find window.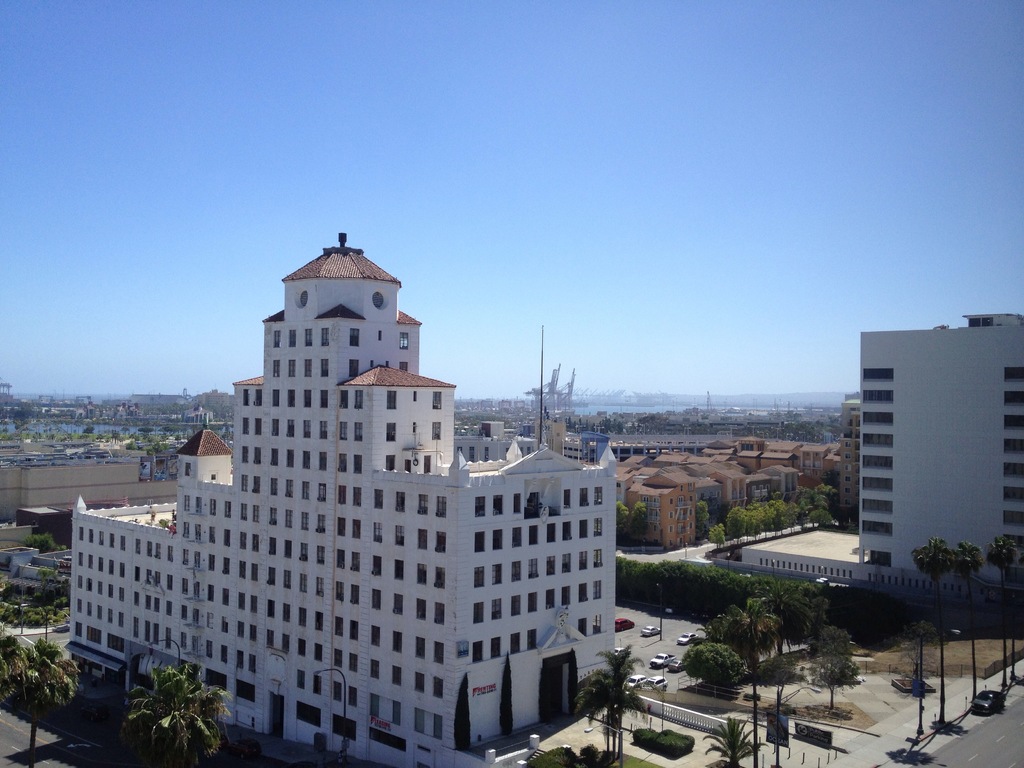
bbox(108, 534, 113, 548).
